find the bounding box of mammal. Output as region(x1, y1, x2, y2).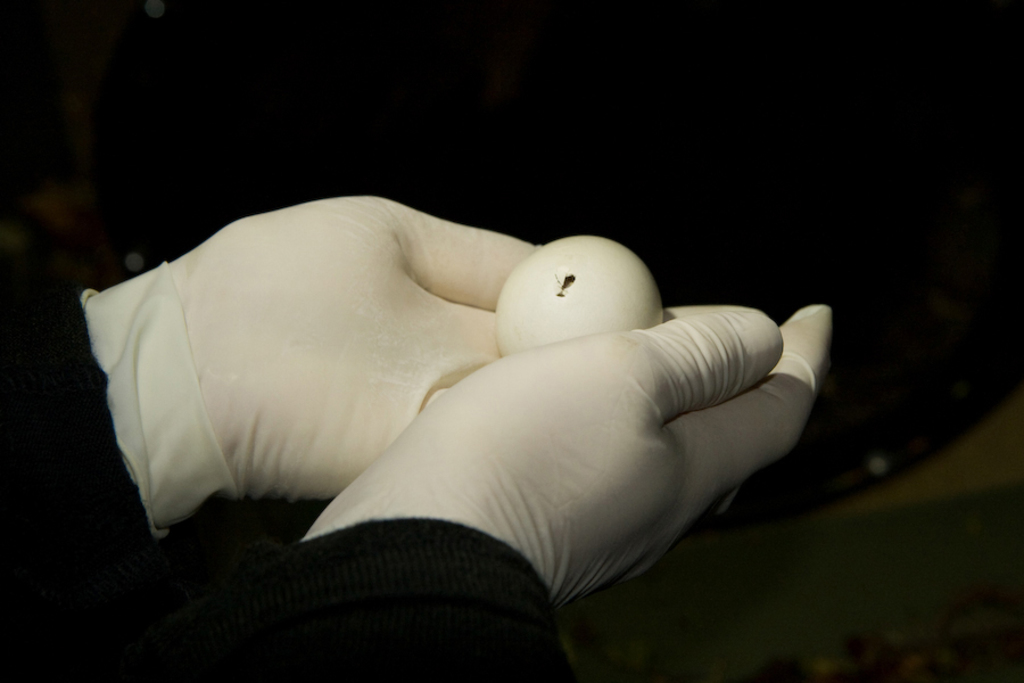
region(0, 200, 836, 682).
